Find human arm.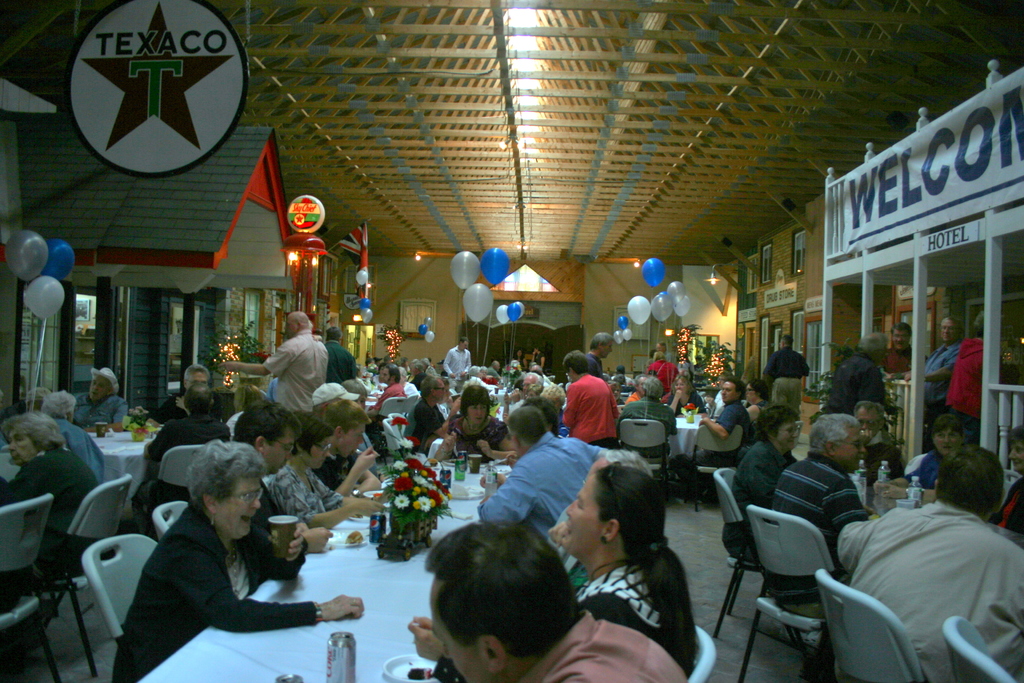
(x1=881, y1=483, x2=939, y2=502).
